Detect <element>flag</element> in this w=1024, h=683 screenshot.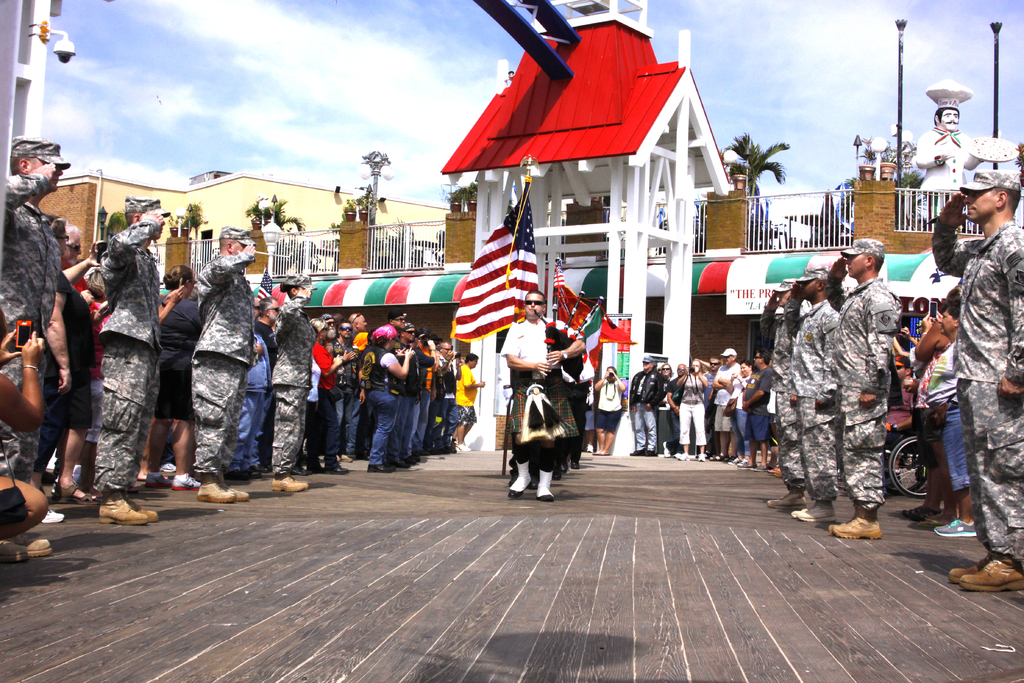
Detection: [left=579, top=306, right=602, bottom=379].
